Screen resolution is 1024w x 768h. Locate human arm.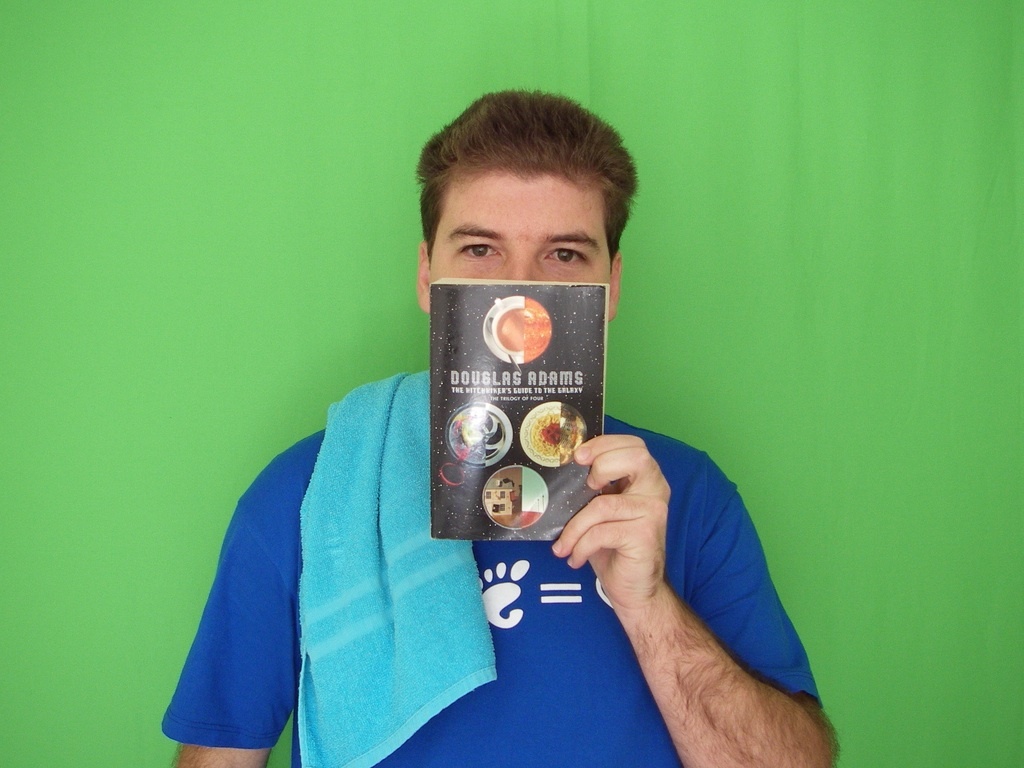
(167, 504, 297, 767).
